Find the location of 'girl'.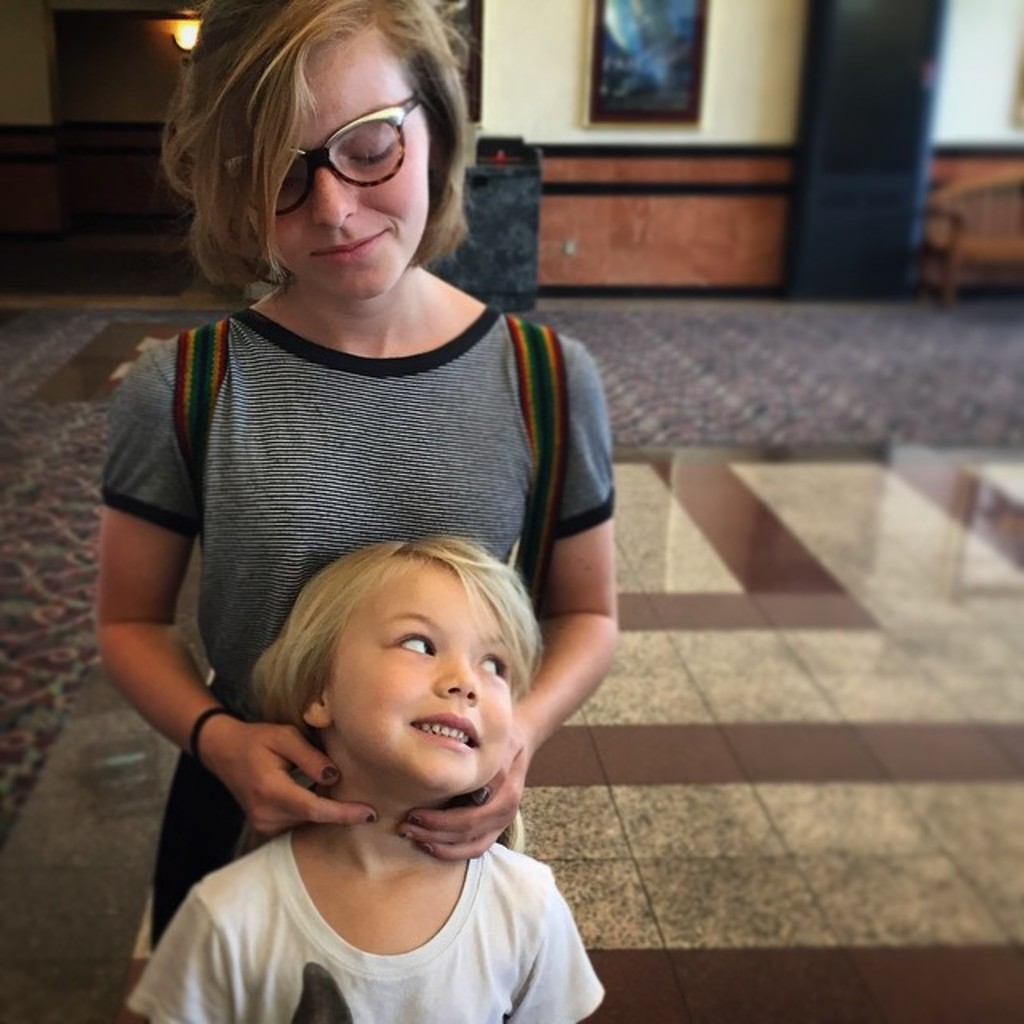
Location: 171:531:600:1022.
